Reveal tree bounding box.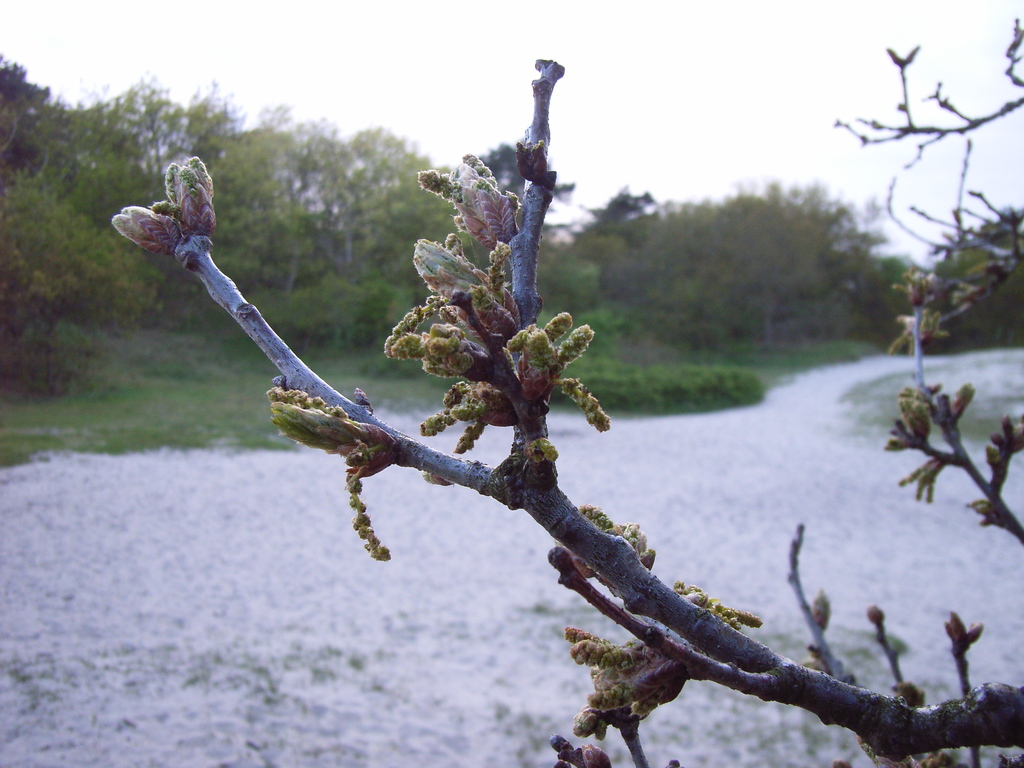
Revealed: left=2, top=56, right=121, bottom=380.
